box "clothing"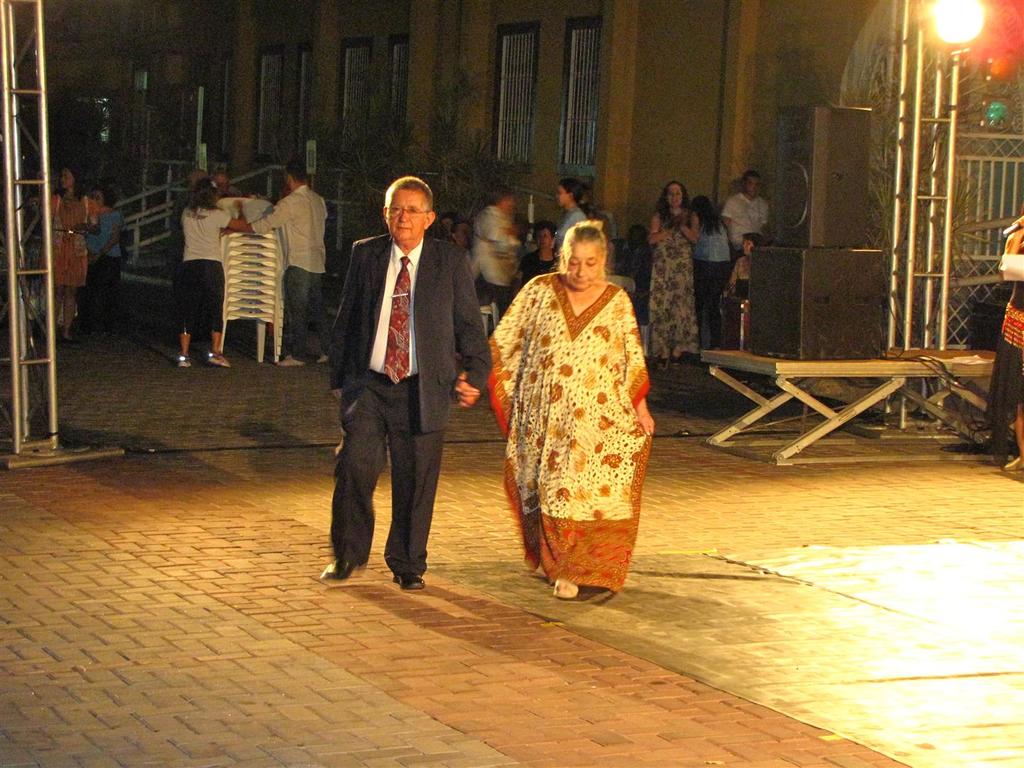
(326, 232, 503, 572)
